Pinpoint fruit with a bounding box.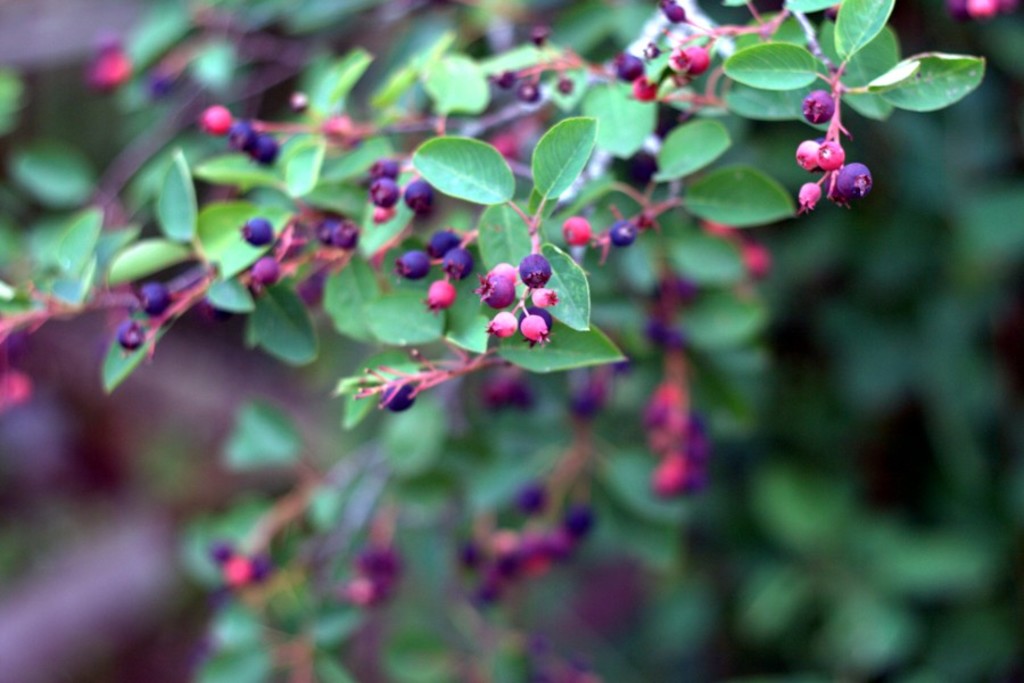
crop(289, 92, 316, 108).
